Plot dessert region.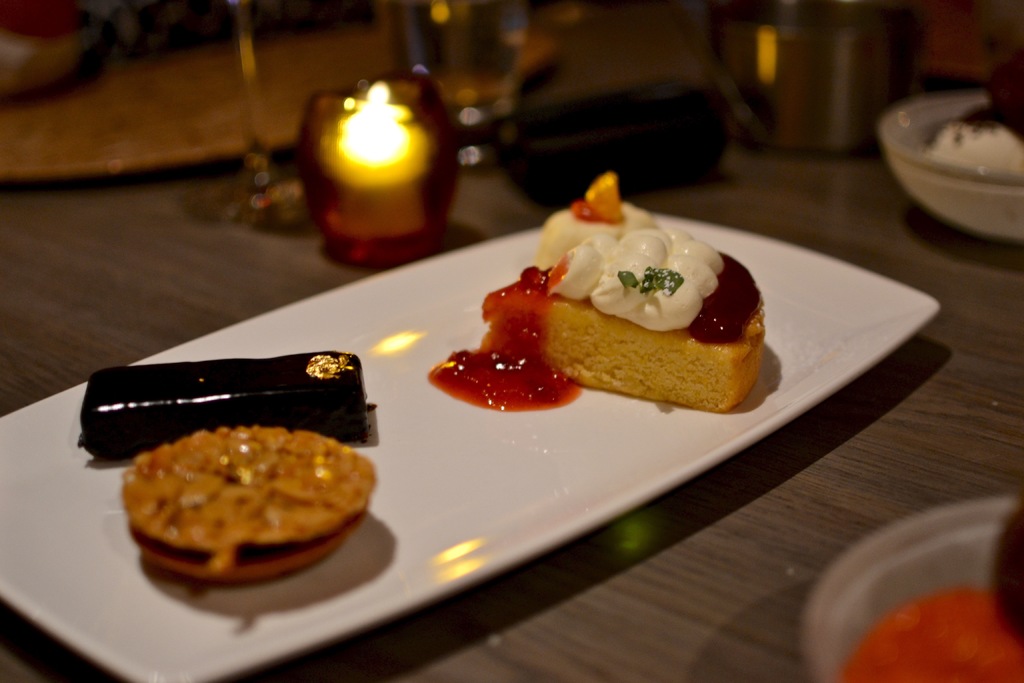
Plotted at [x1=124, y1=423, x2=380, y2=579].
